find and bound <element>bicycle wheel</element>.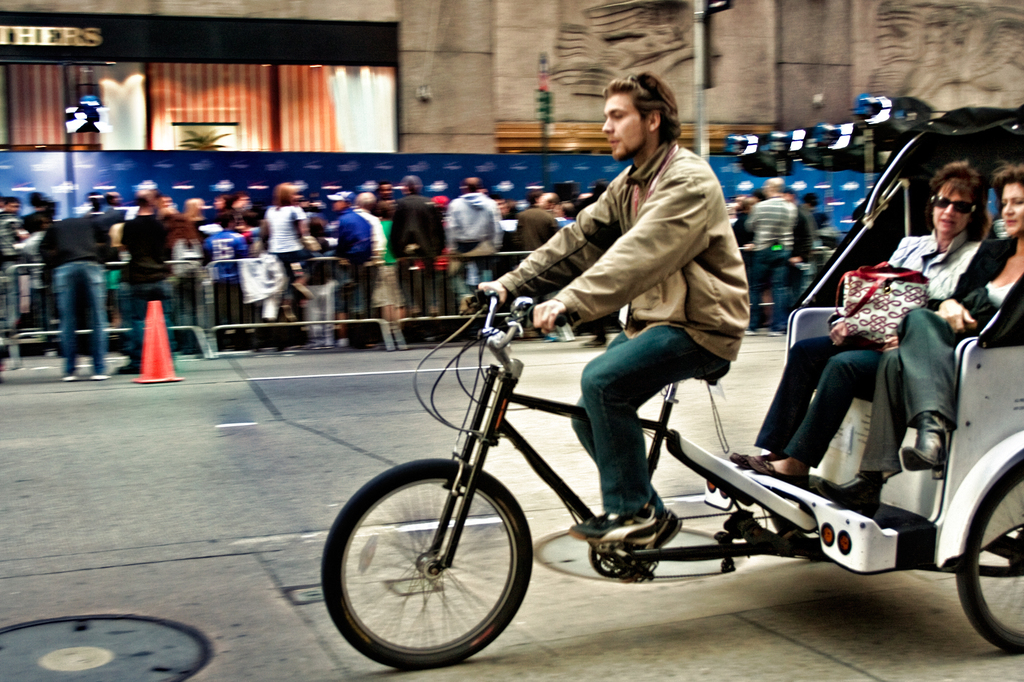
Bound: 335, 480, 547, 661.
